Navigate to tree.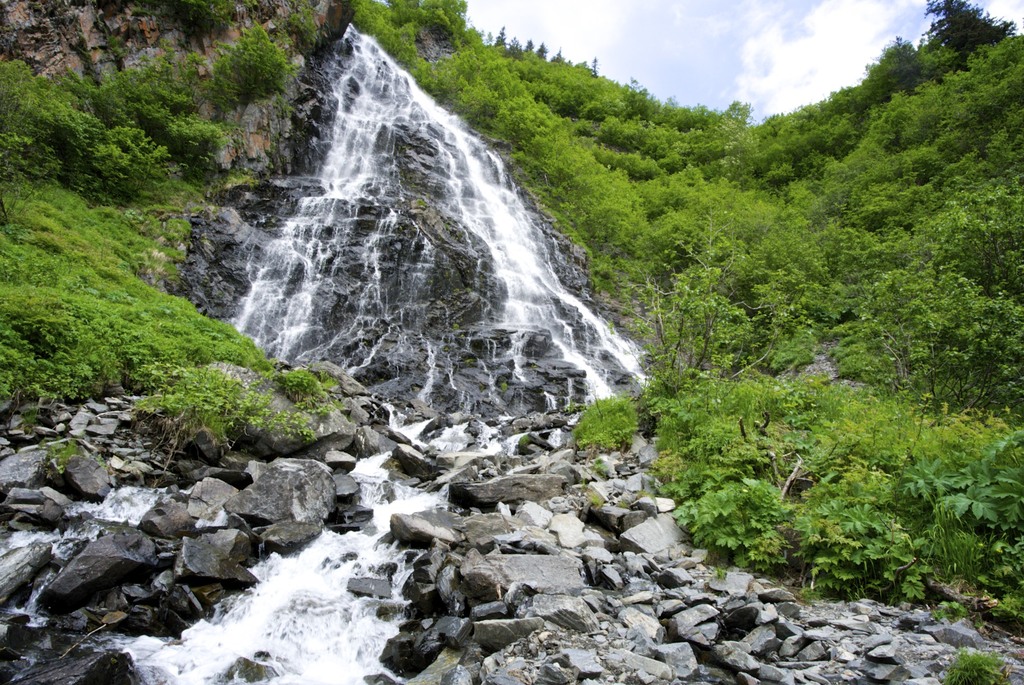
Navigation target: box(918, 0, 1014, 68).
